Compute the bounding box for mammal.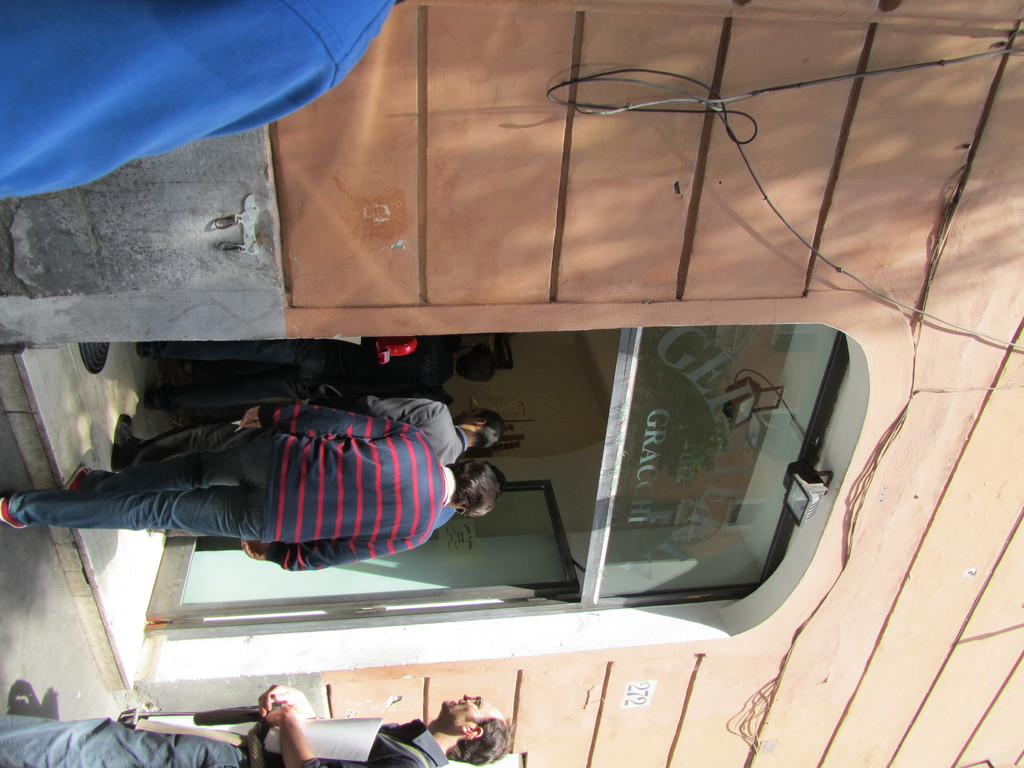
<bbox>1, 684, 515, 767</bbox>.
